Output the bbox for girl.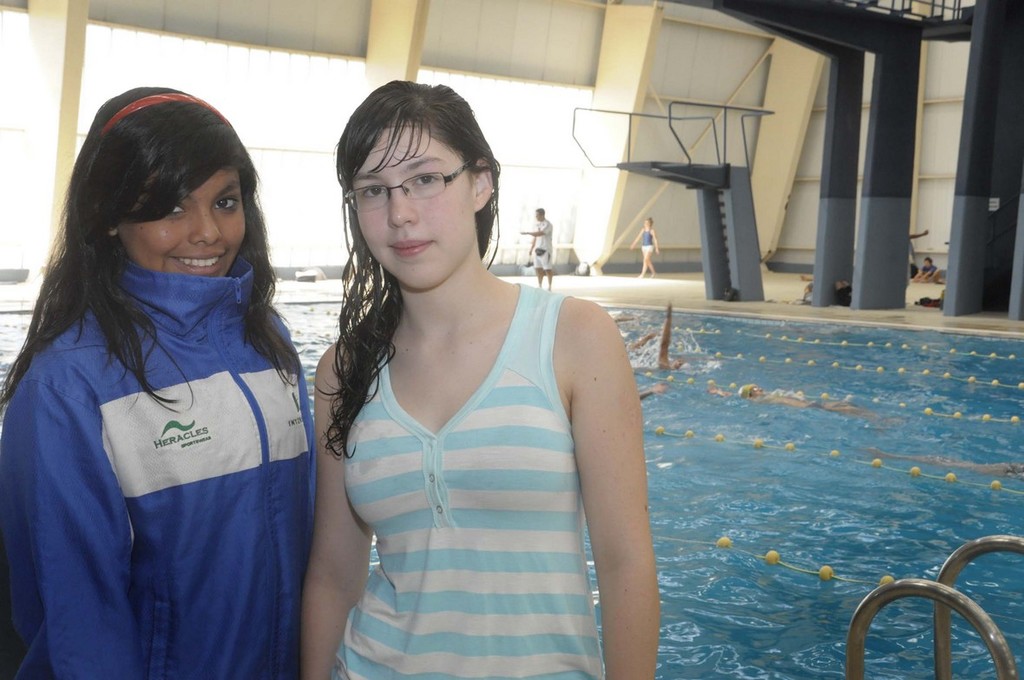
[left=0, top=81, right=318, bottom=679].
